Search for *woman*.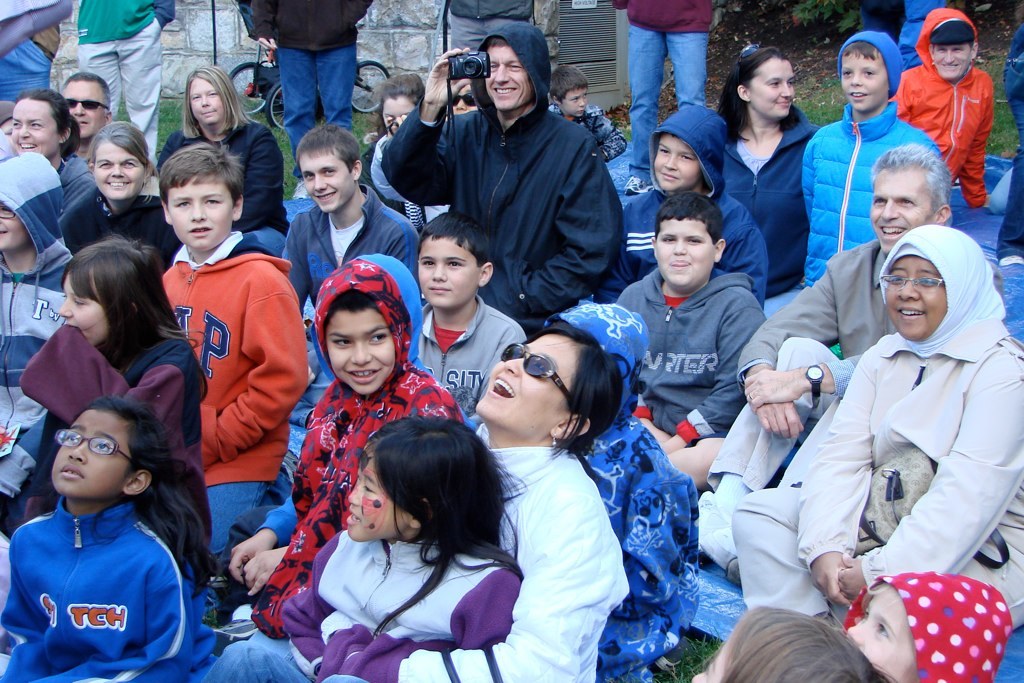
Found at x1=199, y1=320, x2=625, y2=682.
